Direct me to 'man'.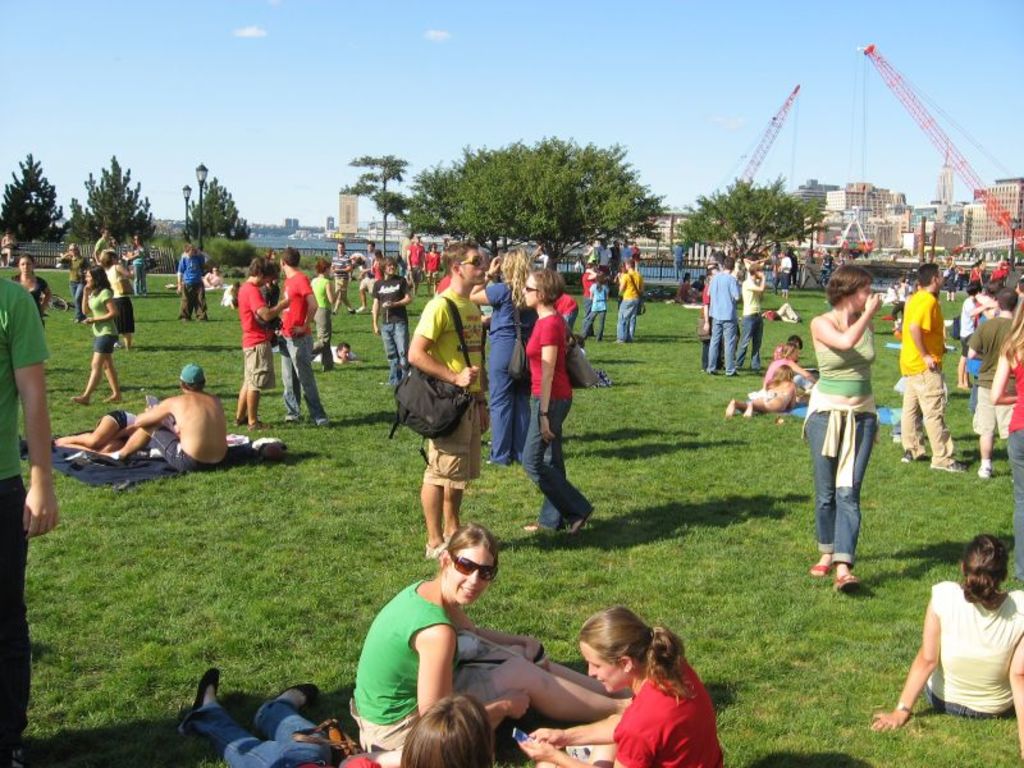
Direction: Rect(0, 279, 63, 765).
